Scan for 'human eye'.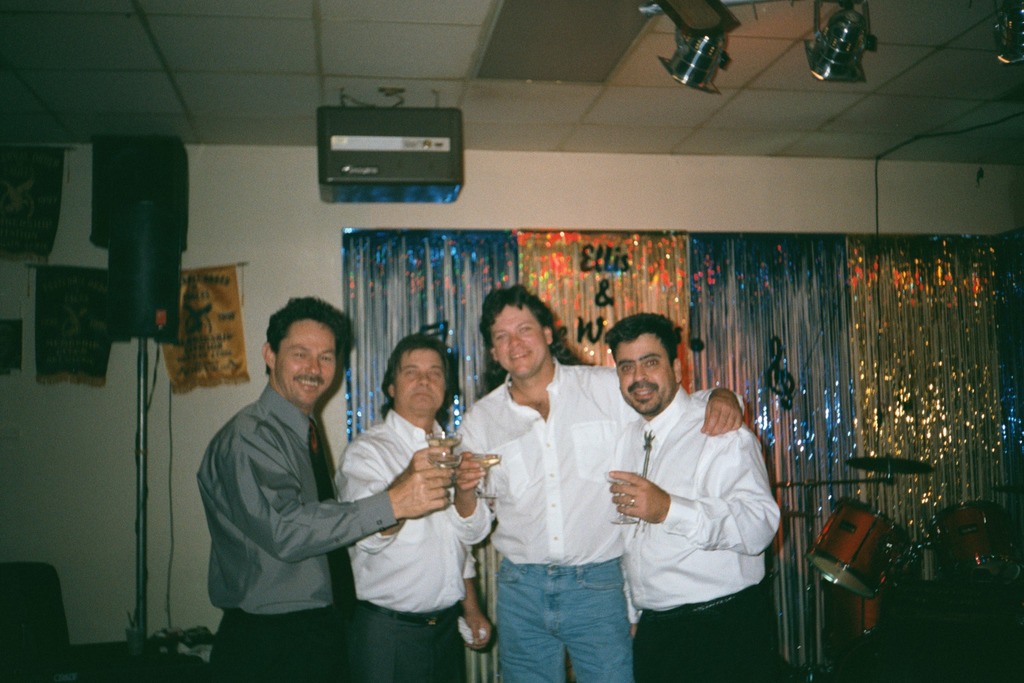
Scan result: [left=645, top=358, right=659, bottom=368].
